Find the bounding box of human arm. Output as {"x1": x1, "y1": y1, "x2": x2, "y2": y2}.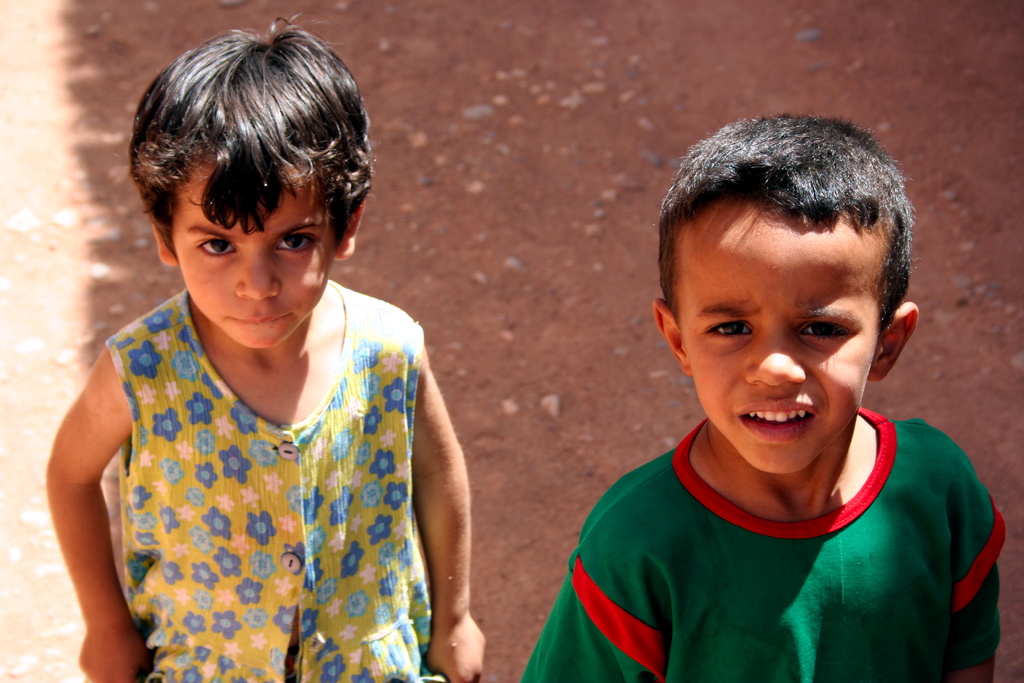
{"x1": 409, "y1": 346, "x2": 492, "y2": 682}.
